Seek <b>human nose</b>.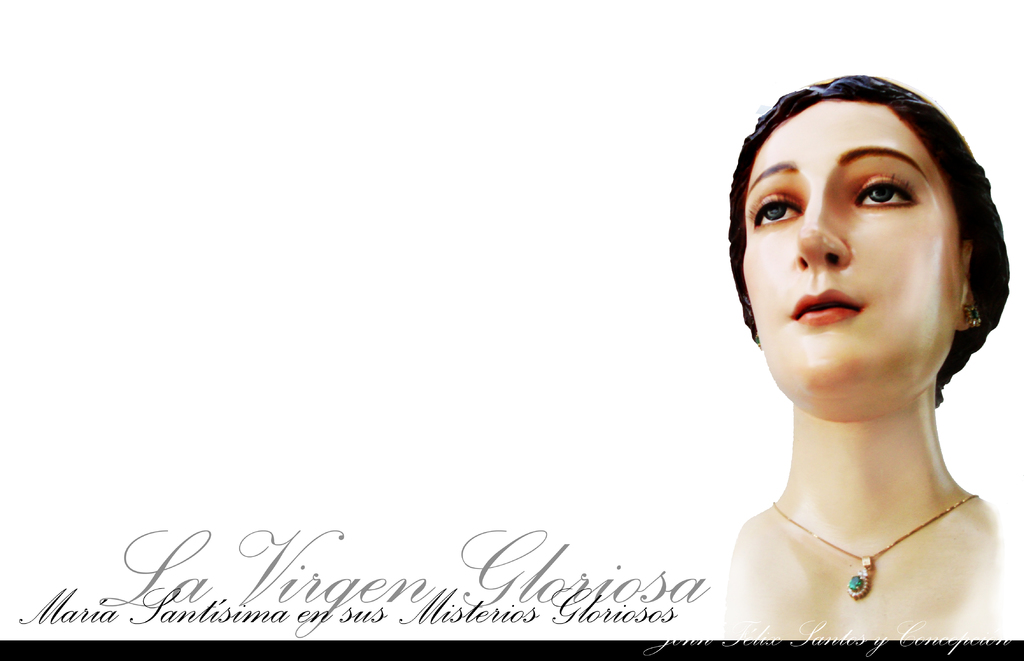
bbox=(800, 184, 850, 268).
